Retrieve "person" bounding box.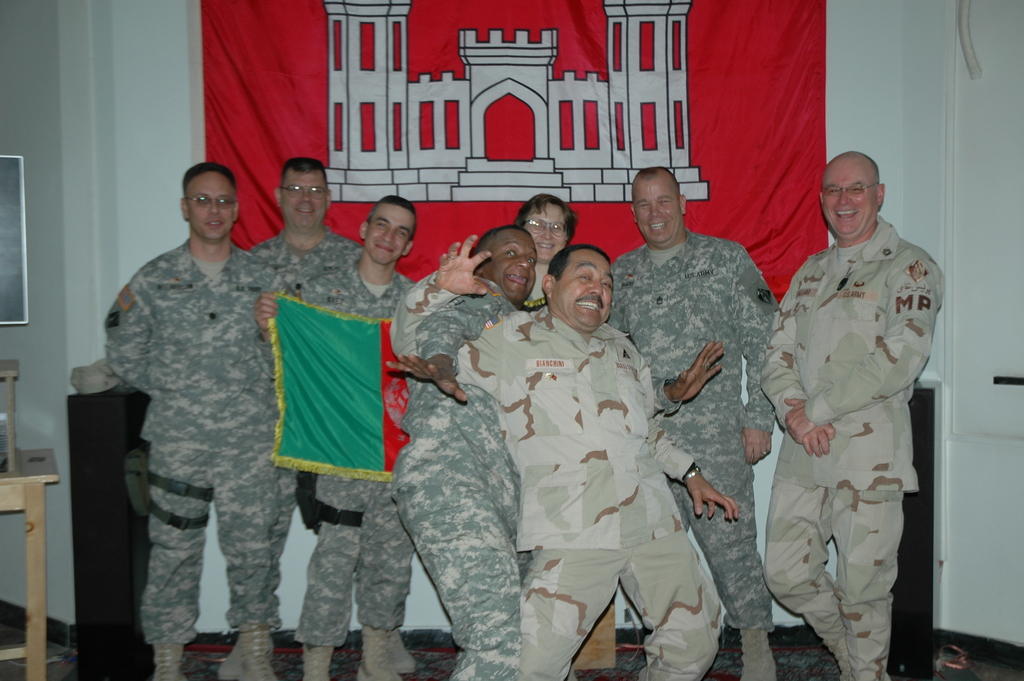
Bounding box: 97/156/289/680.
